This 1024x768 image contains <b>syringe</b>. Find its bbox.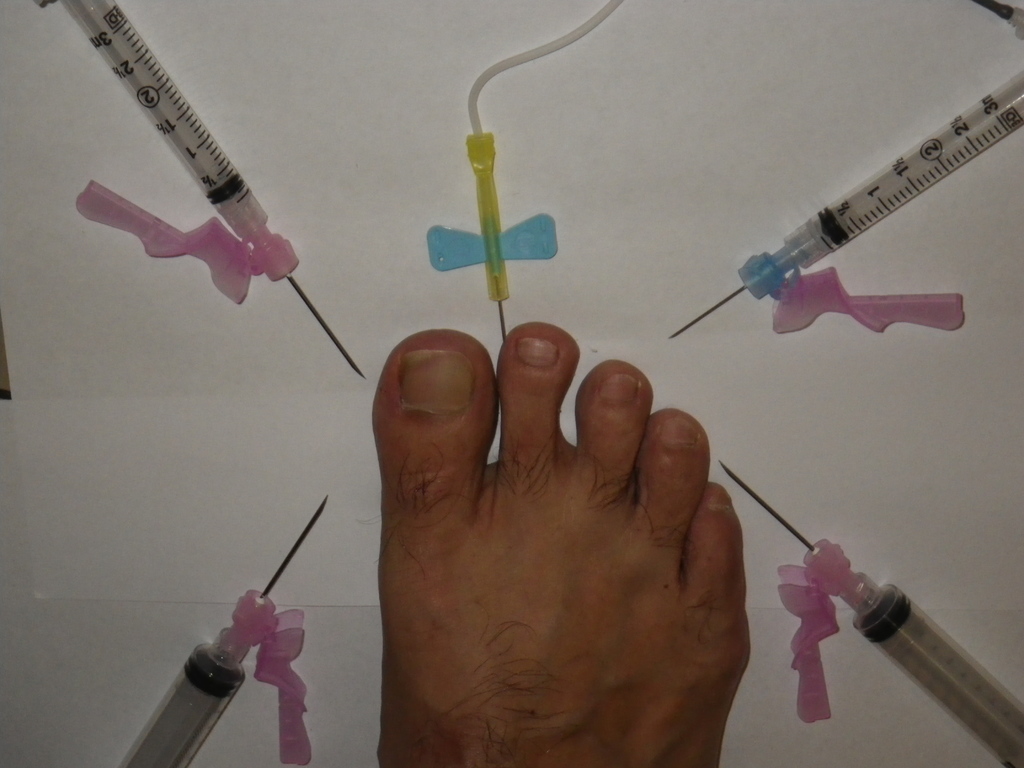
box(709, 456, 1023, 767).
